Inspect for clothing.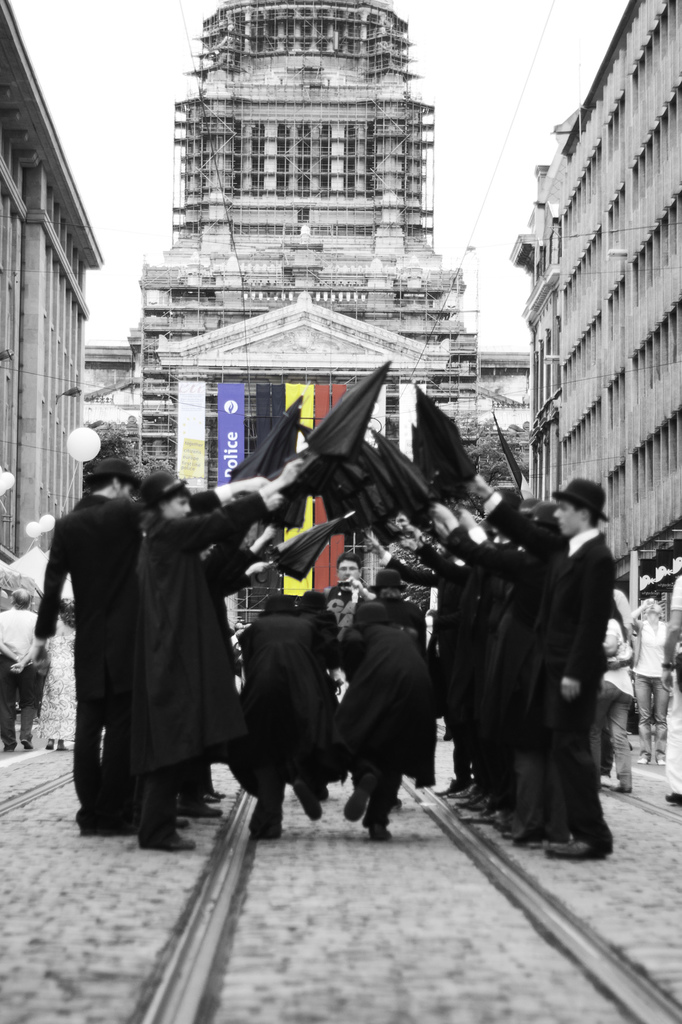
Inspection: x1=132 y1=485 x2=269 y2=851.
